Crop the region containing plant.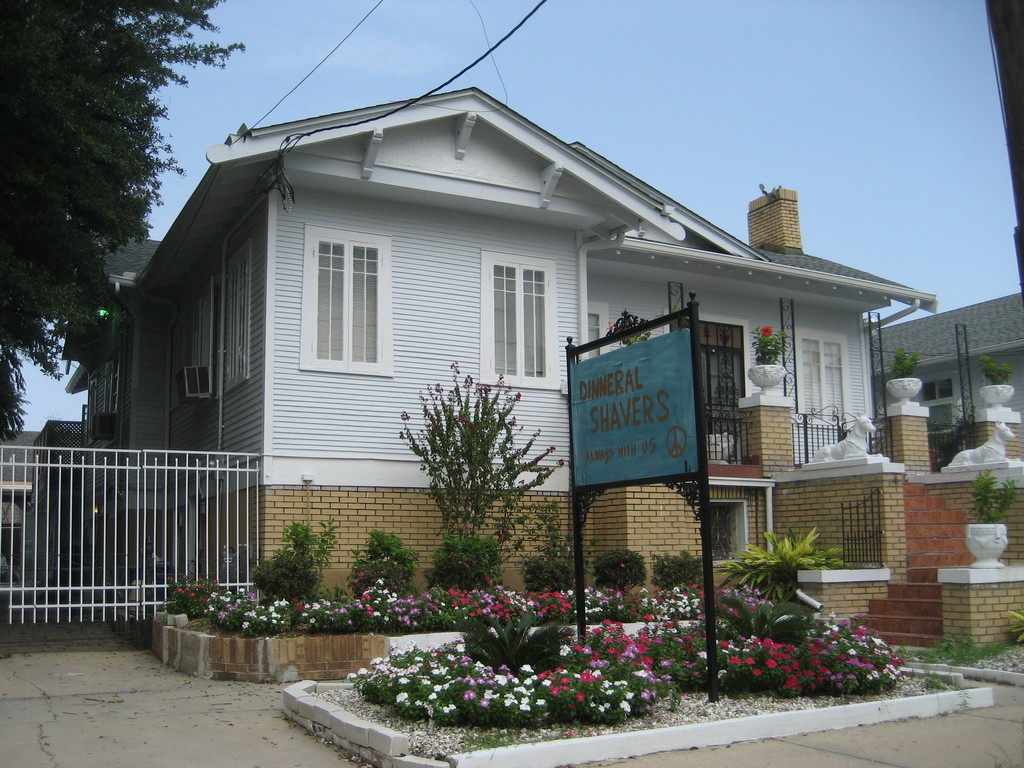
Crop region: select_region(710, 524, 852, 611).
